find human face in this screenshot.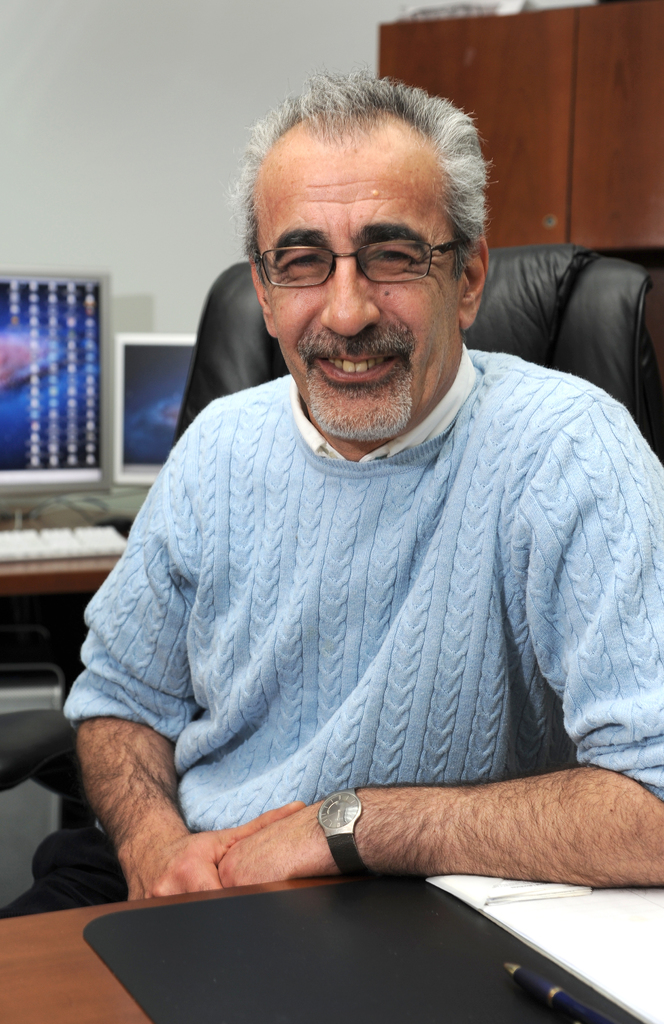
The bounding box for human face is <bbox>268, 152, 464, 442</bbox>.
